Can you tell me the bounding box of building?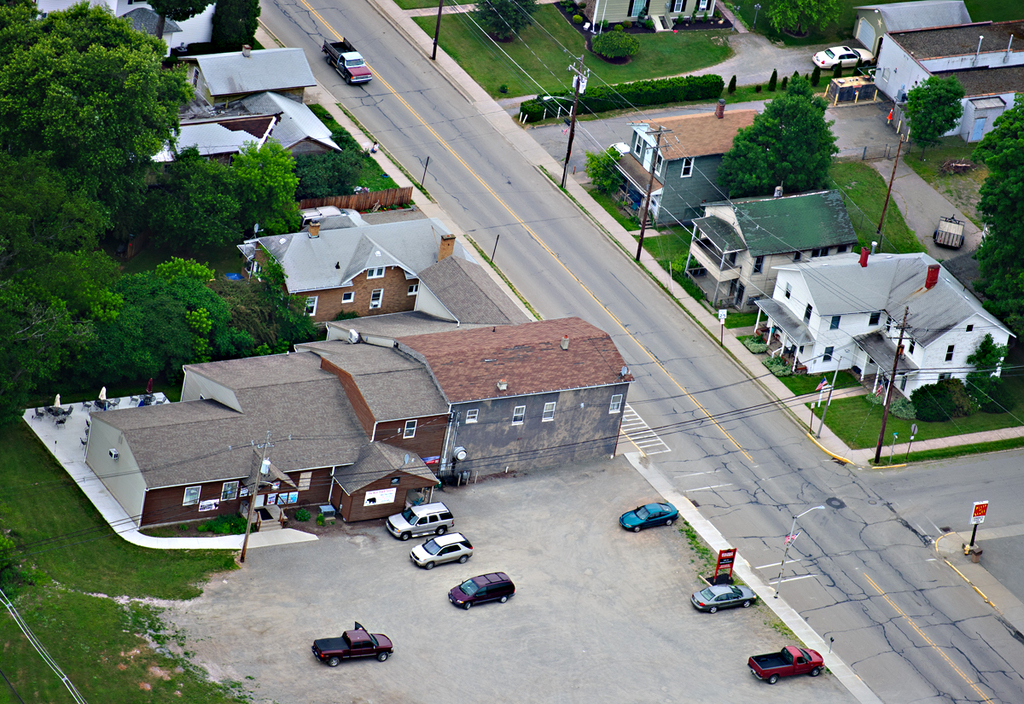
l=36, t=0, r=222, b=55.
